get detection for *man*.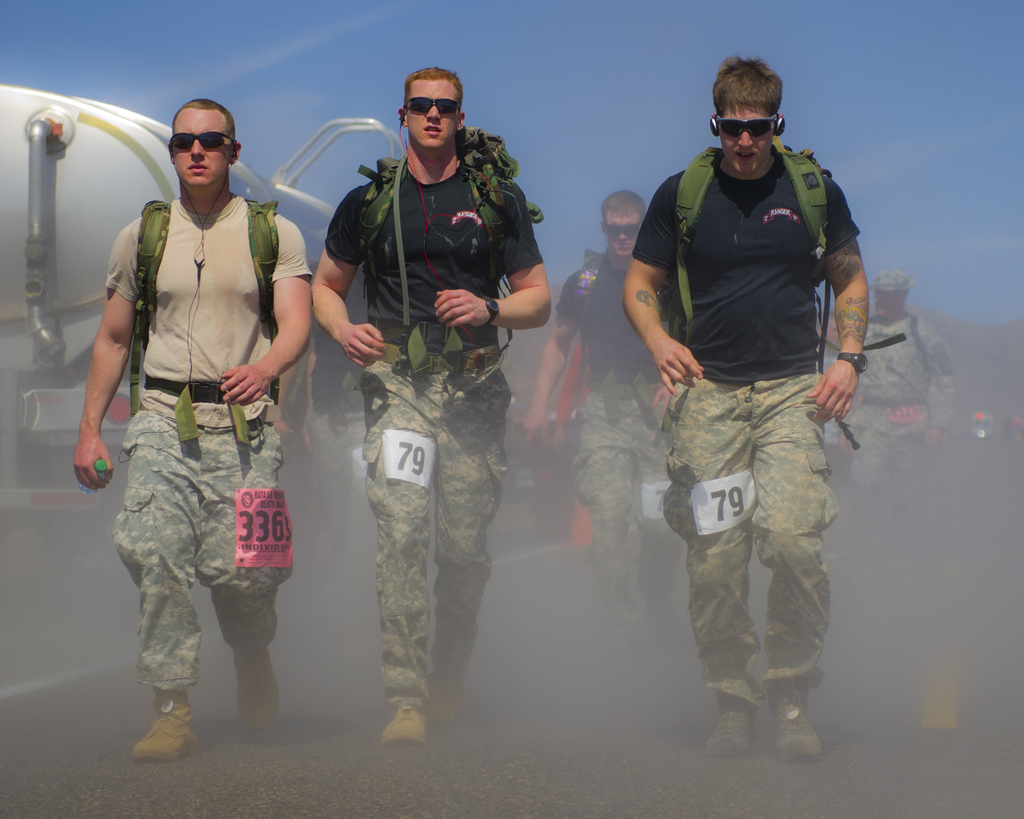
Detection: select_region(308, 69, 547, 742).
